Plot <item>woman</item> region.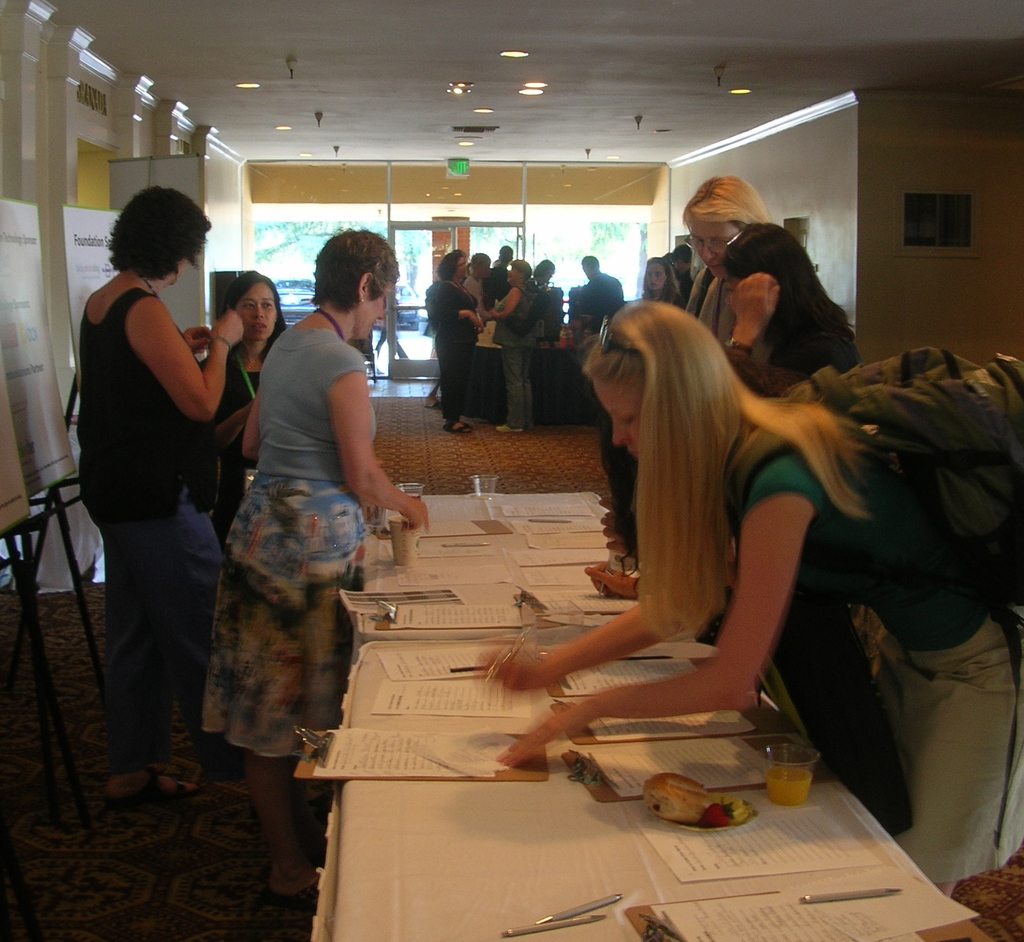
Plotted at [68, 183, 250, 814].
